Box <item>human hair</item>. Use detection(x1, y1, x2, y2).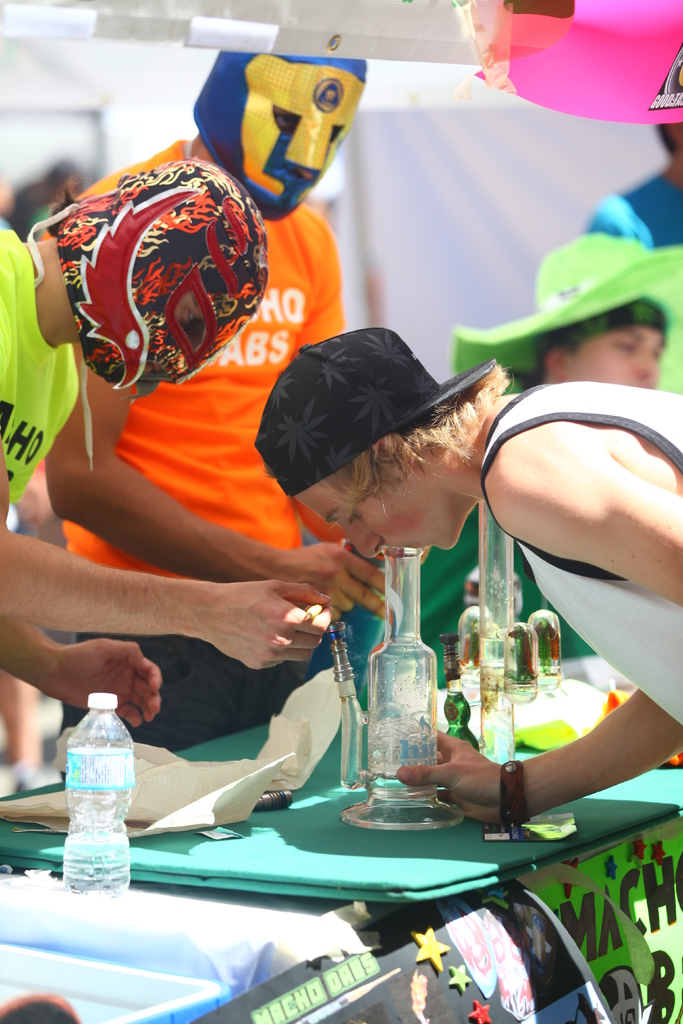
detection(318, 364, 513, 527).
